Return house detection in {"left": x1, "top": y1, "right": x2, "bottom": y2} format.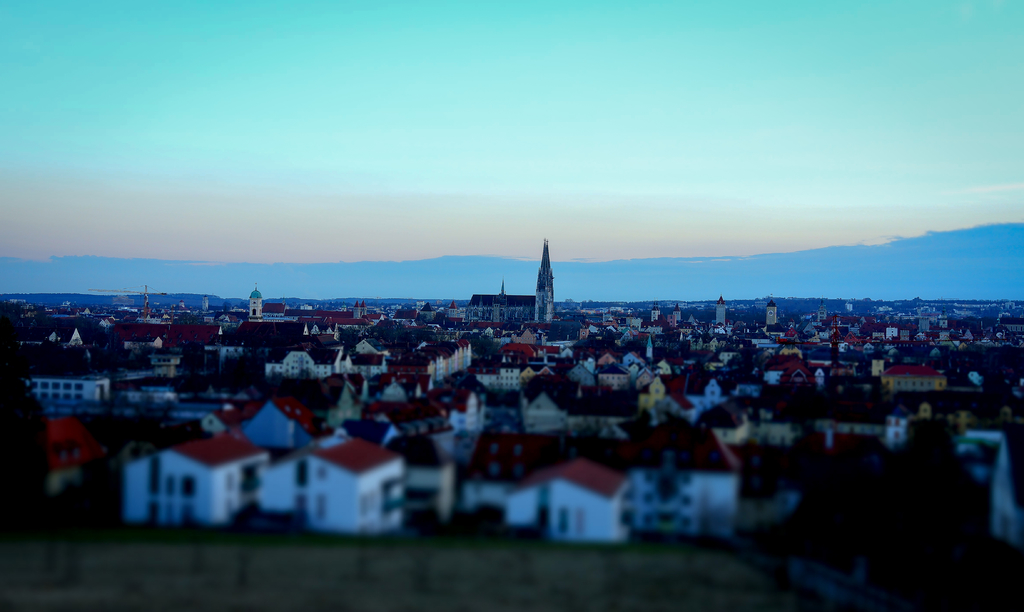
{"left": 264, "top": 303, "right": 301, "bottom": 323}.
